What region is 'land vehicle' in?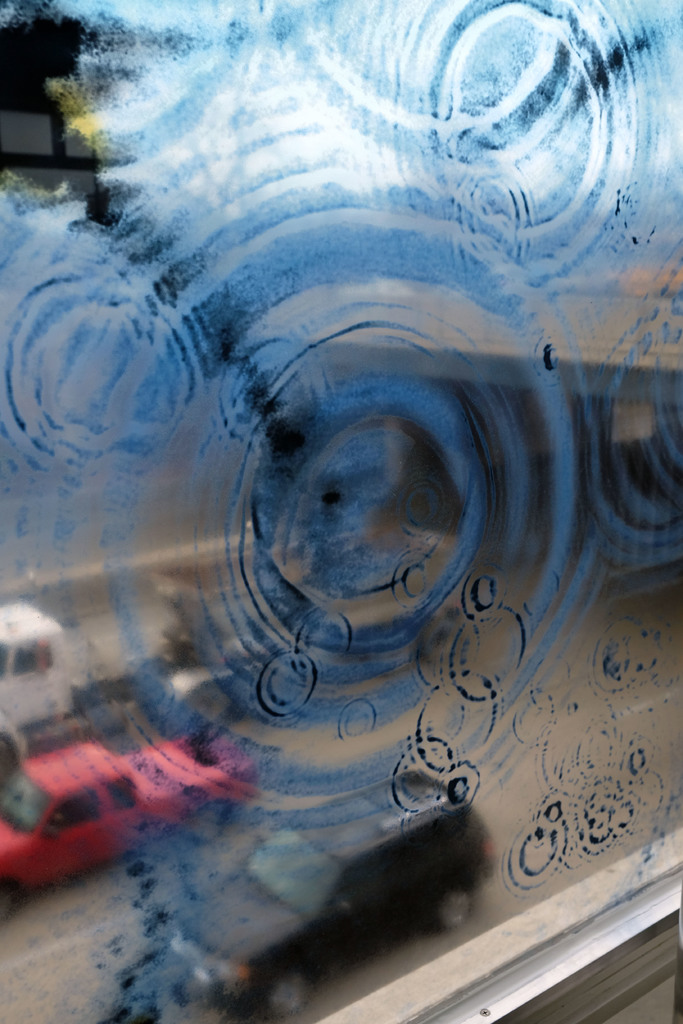
x1=0 y1=744 x2=254 y2=916.
